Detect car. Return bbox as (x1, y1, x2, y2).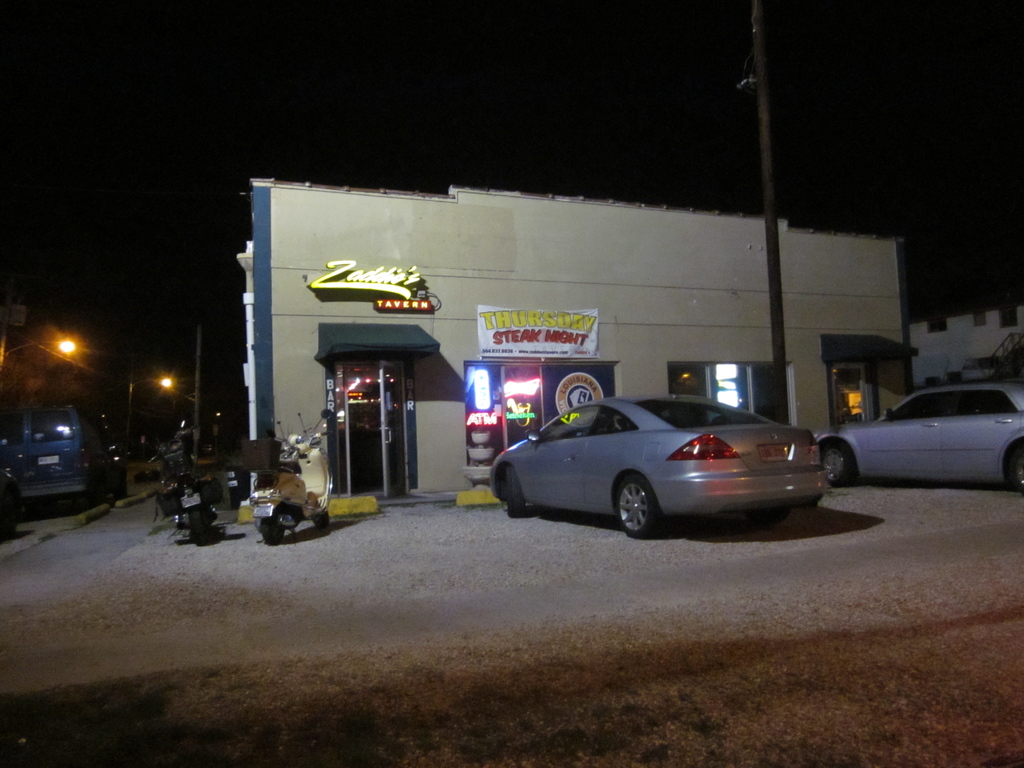
(201, 443, 221, 456).
